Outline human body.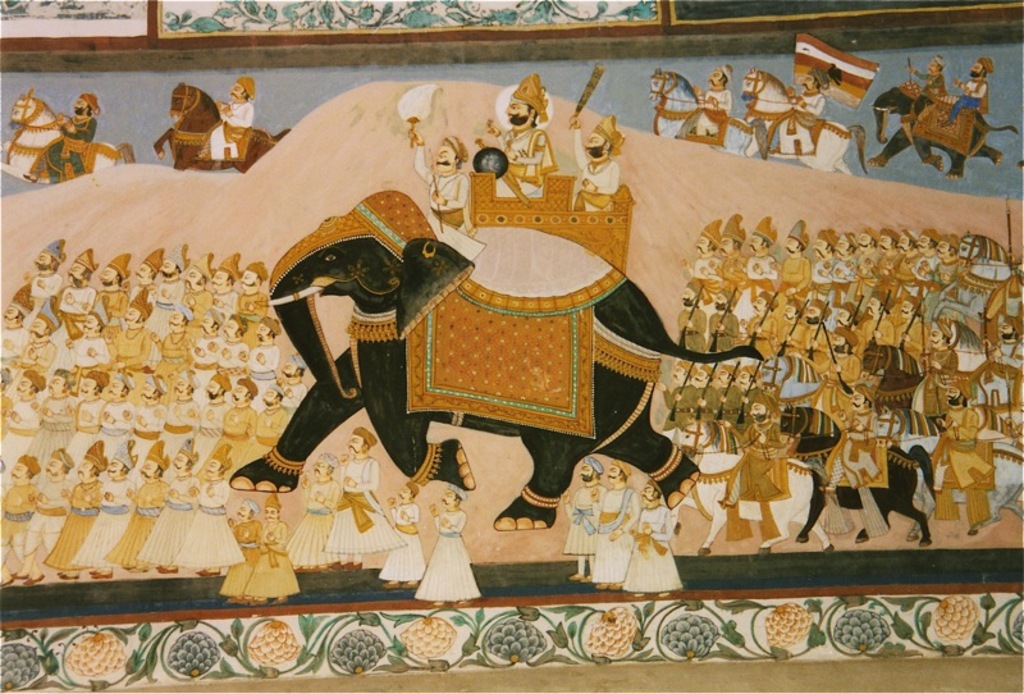
Outline: box=[772, 214, 806, 293].
